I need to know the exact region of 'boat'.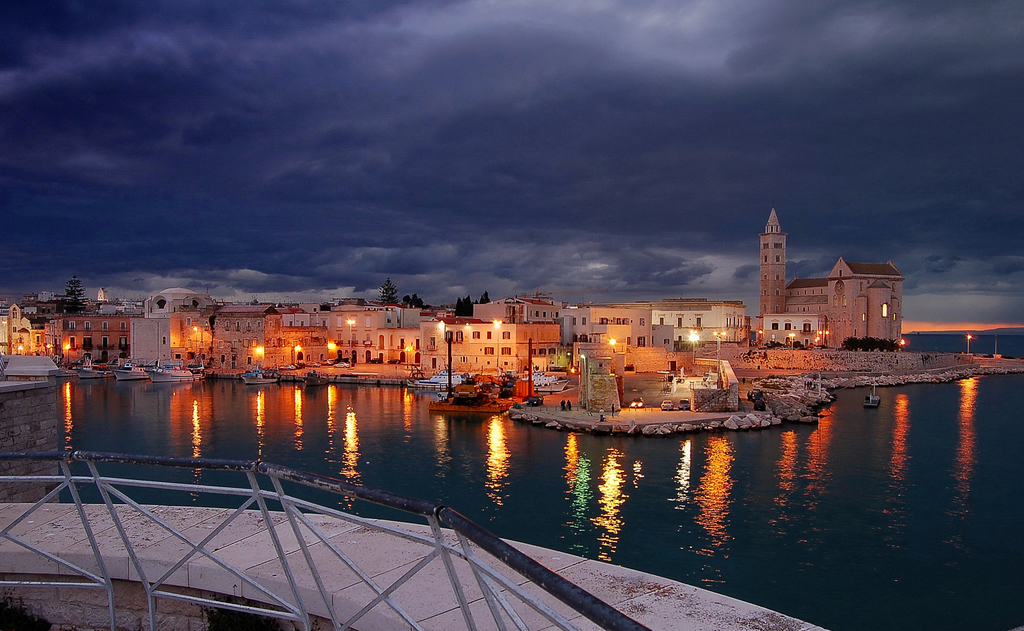
Region: rect(147, 357, 207, 383).
